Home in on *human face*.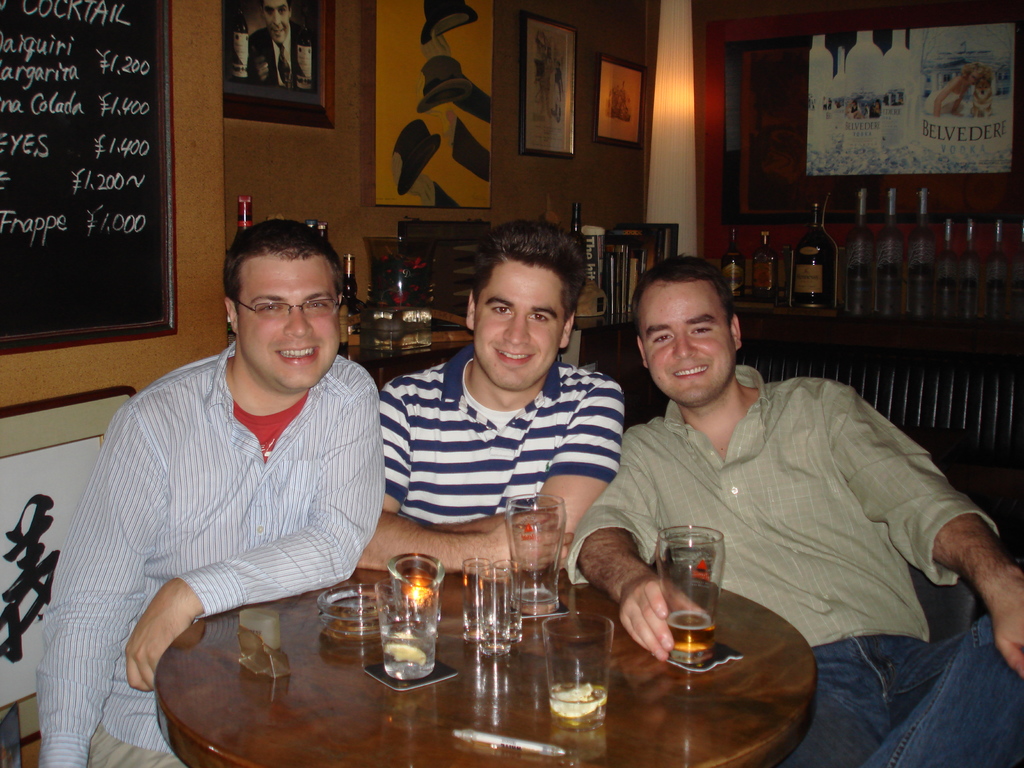
Homed in at BBox(265, 0, 291, 41).
